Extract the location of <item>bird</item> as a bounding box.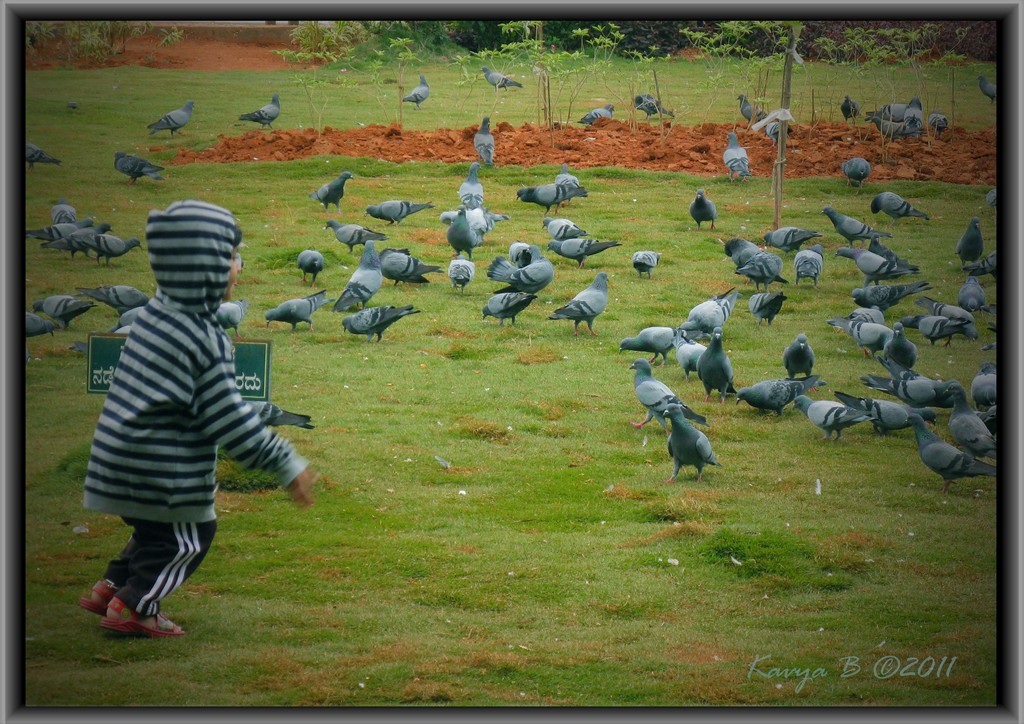
BBox(838, 95, 861, 126).
